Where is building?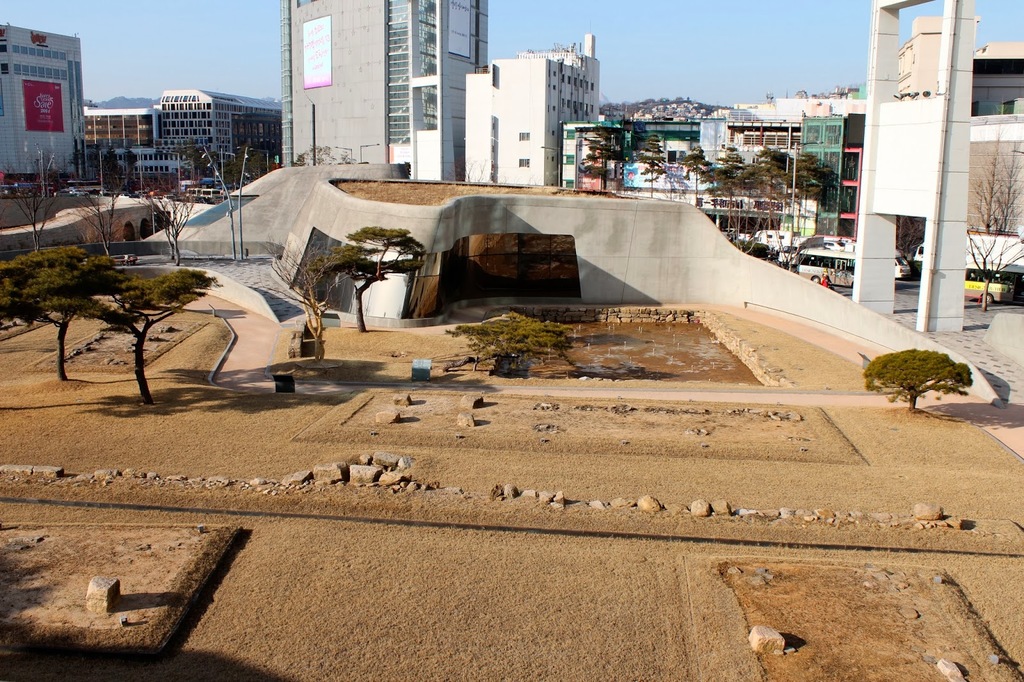
{"x1": 895, "y1": 3, "x2": 1023, "y2": 304}.
